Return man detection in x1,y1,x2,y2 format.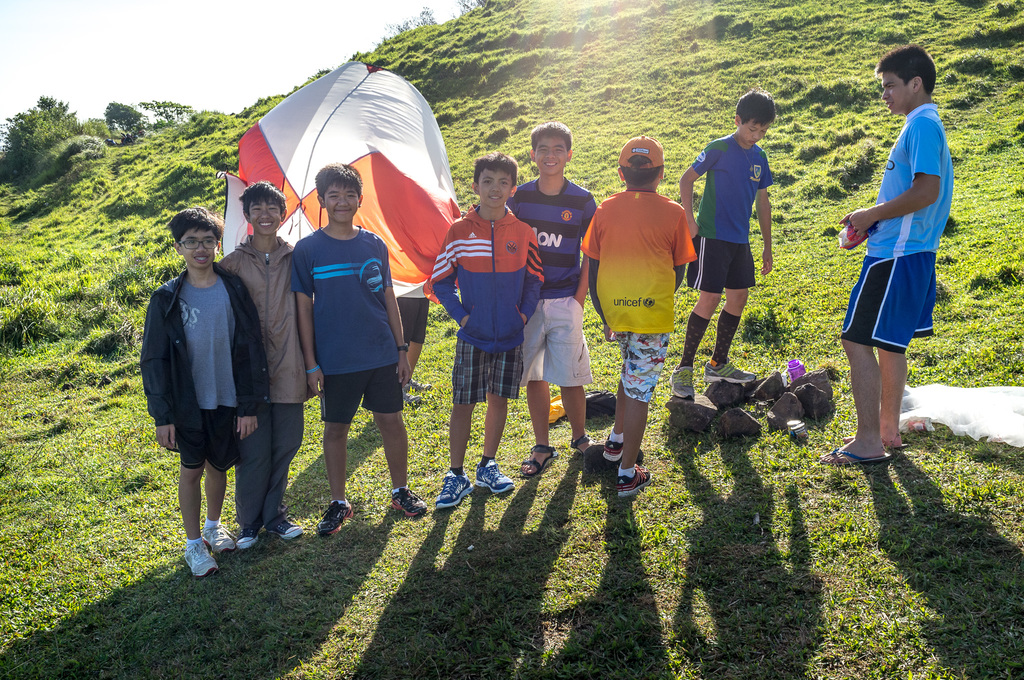
700,93,794,376.
